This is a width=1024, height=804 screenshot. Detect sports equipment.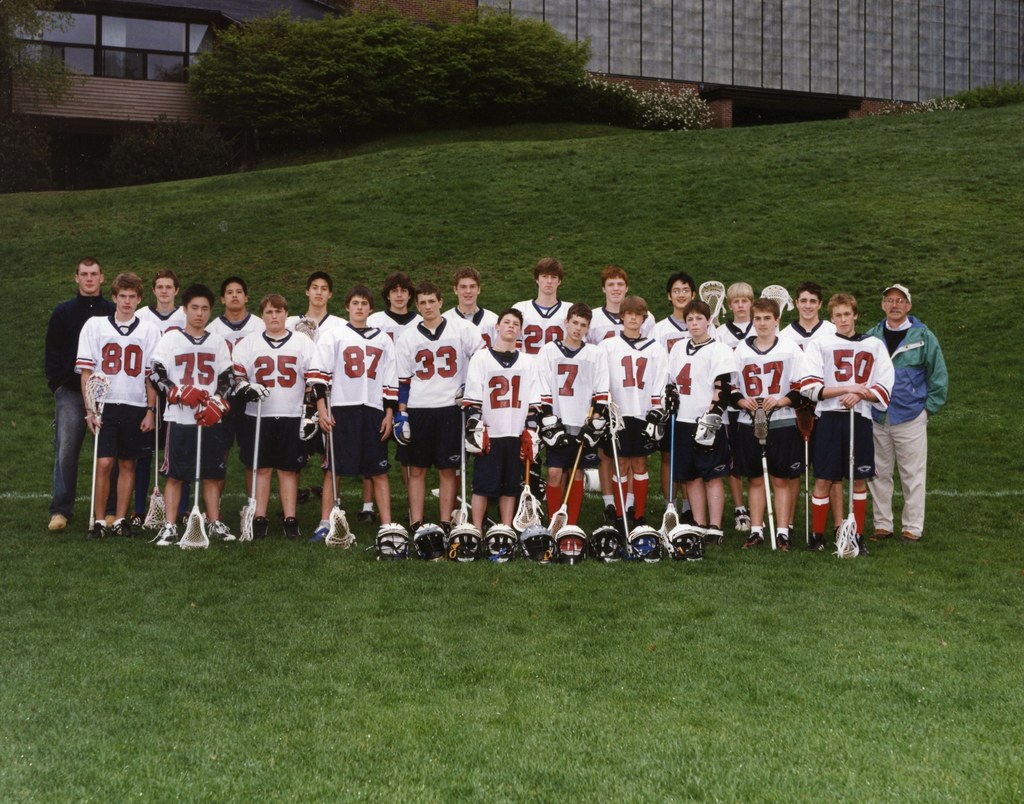
[81, 374, 113, 537].
